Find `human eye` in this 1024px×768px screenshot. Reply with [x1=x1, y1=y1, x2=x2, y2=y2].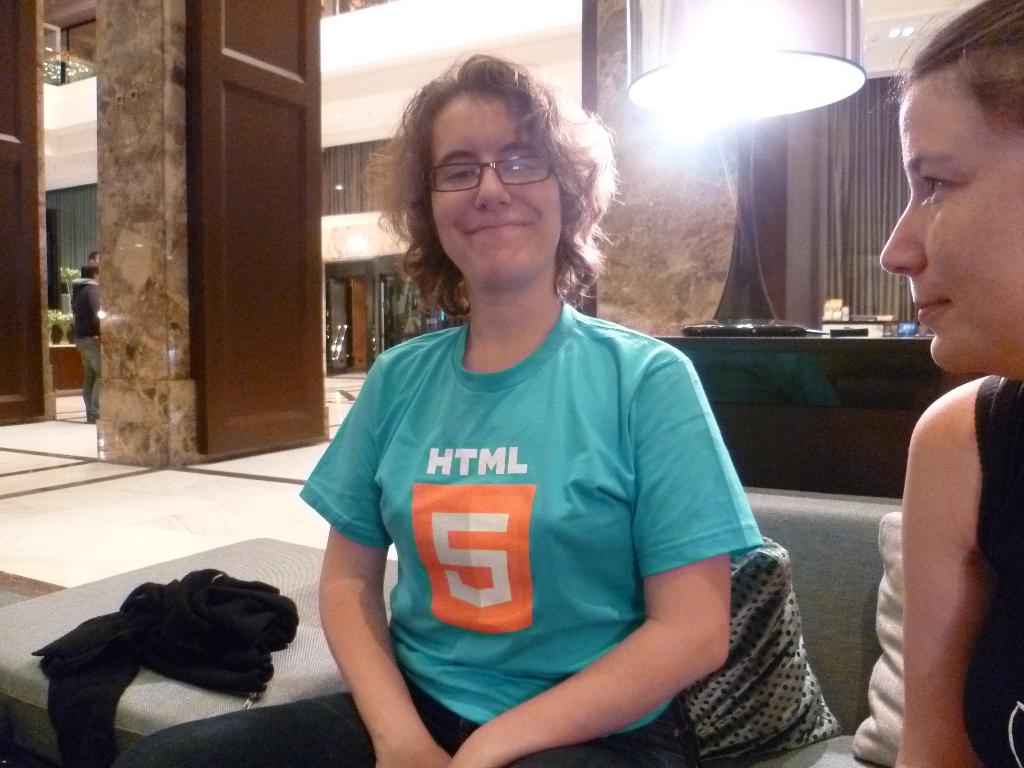
[x1=500, y1=156, x2=543, y2=173].
